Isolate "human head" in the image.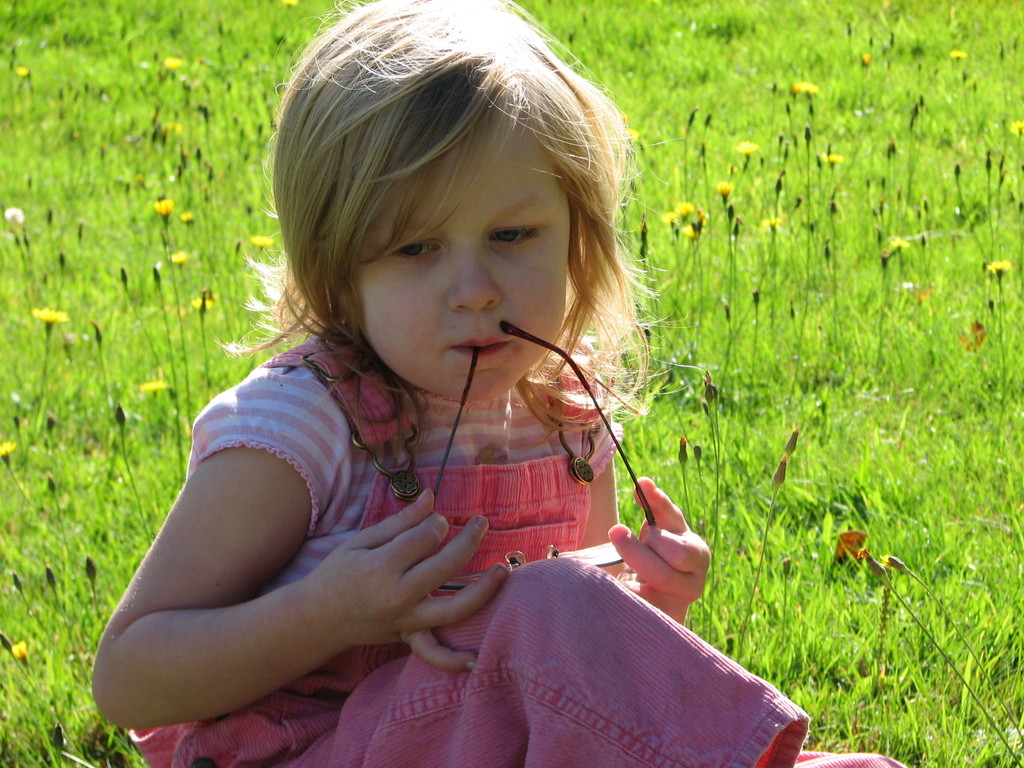
Isolated region: x1=259 y1=3 x2=632 y2=403.
